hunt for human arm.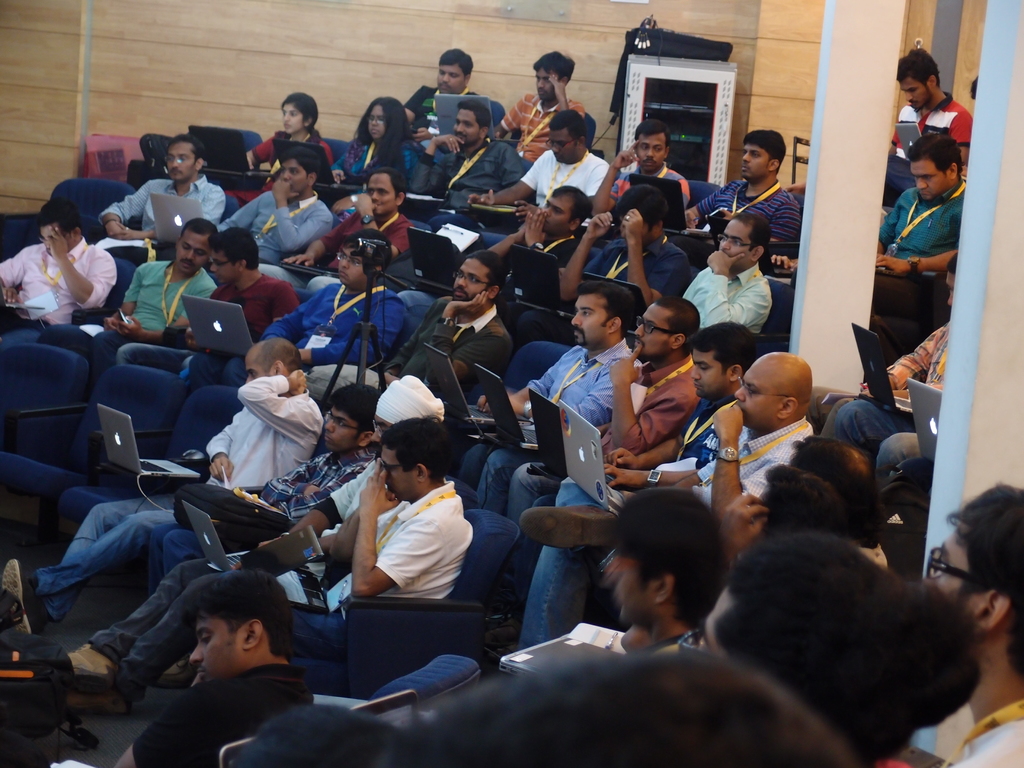
Hunted down at pyautogui.locateOnScreen(321, 488, 396, 580).
